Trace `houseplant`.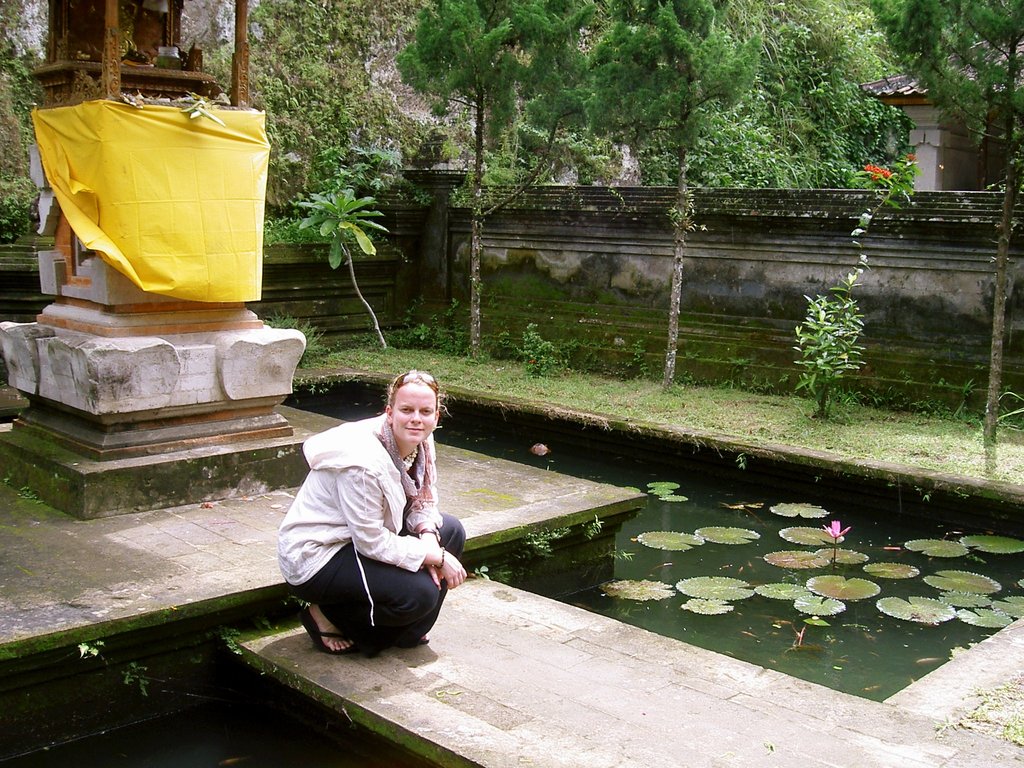
Traced to 786 282 864 413.
